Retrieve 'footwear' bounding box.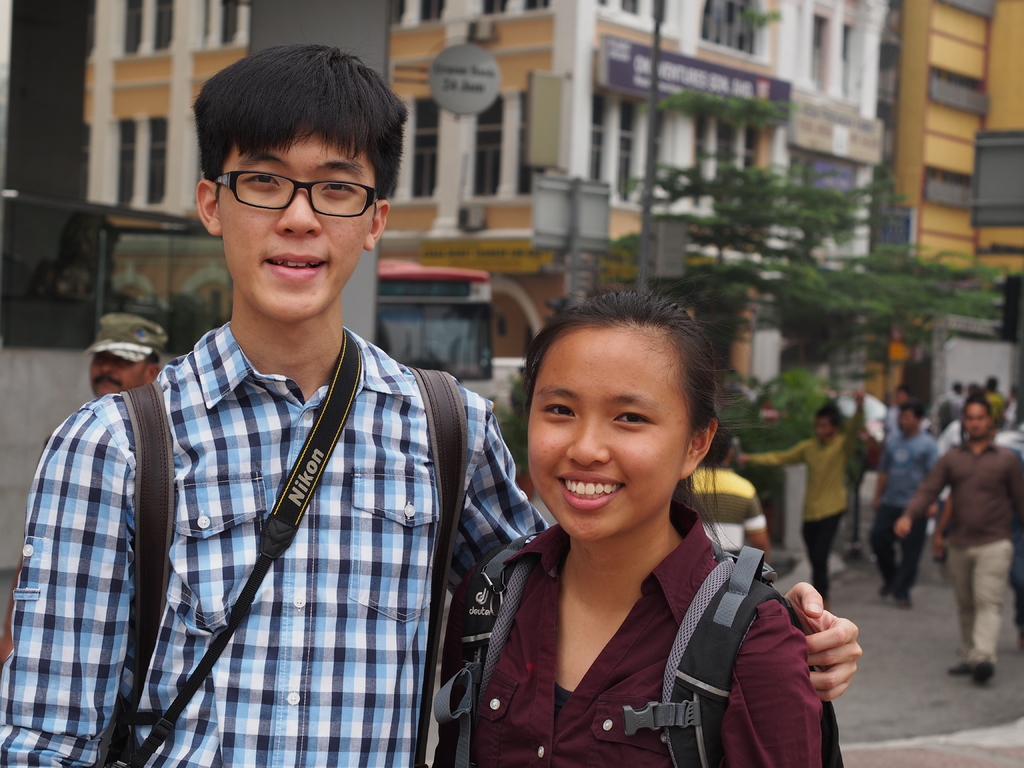
Bounding box: (967, 661, 998, 685).
